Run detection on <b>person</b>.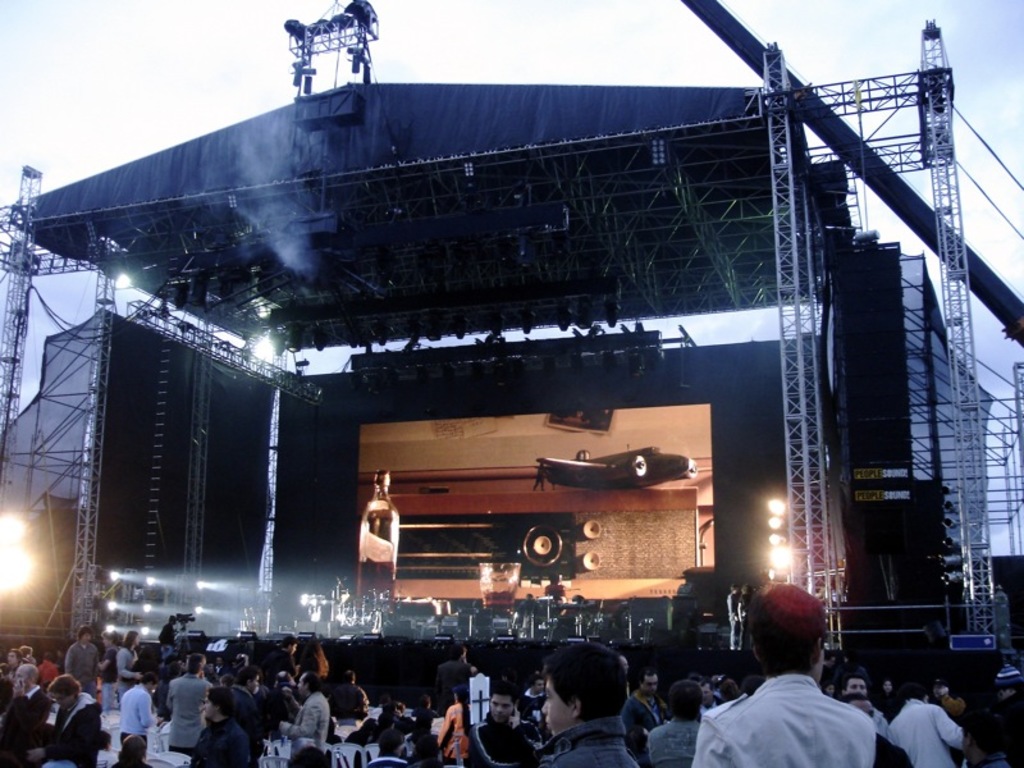
Result: box=[718, 580, 744, 650].
